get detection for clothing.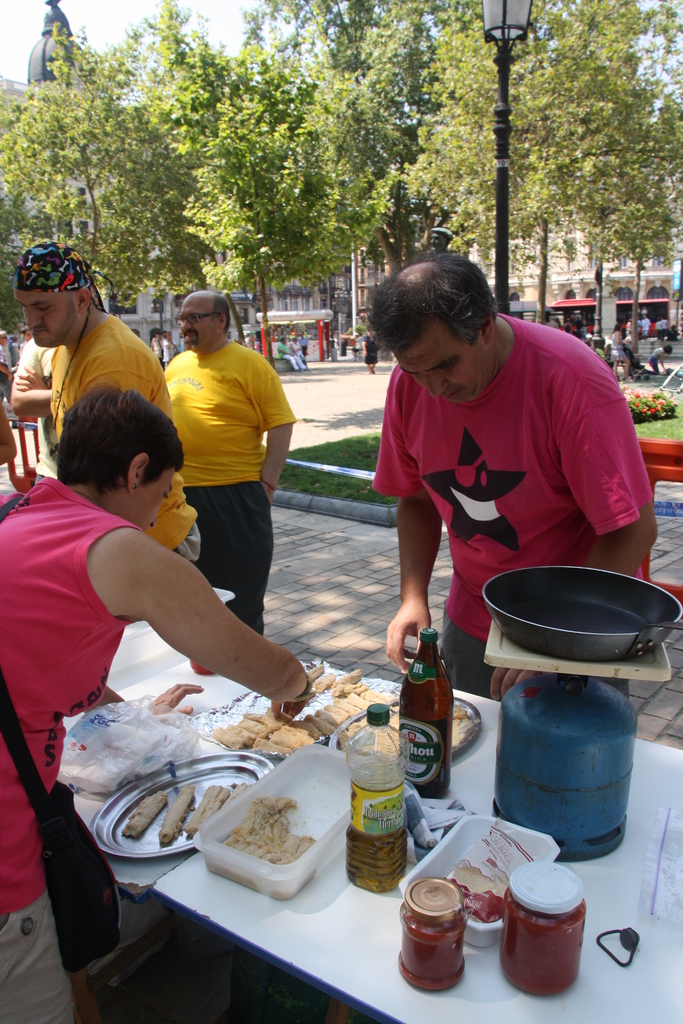
Detection: pyautogui.locateOnScreen(362, 306, 657, 630).
